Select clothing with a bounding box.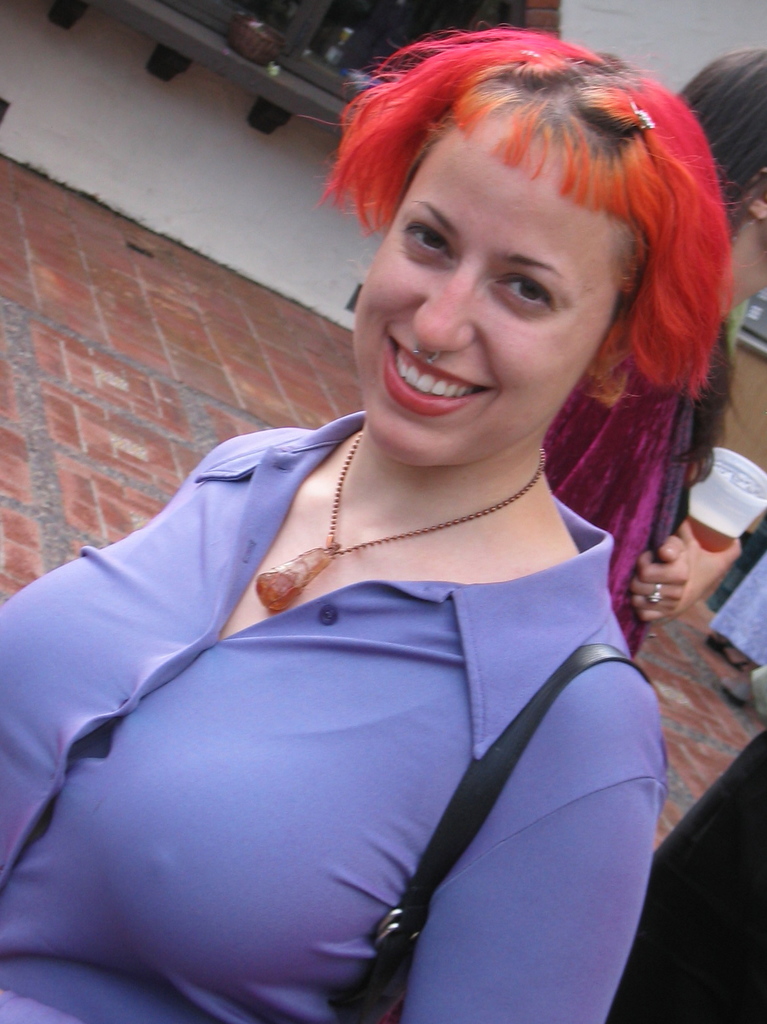
box=[548, 390, 696, 662].
